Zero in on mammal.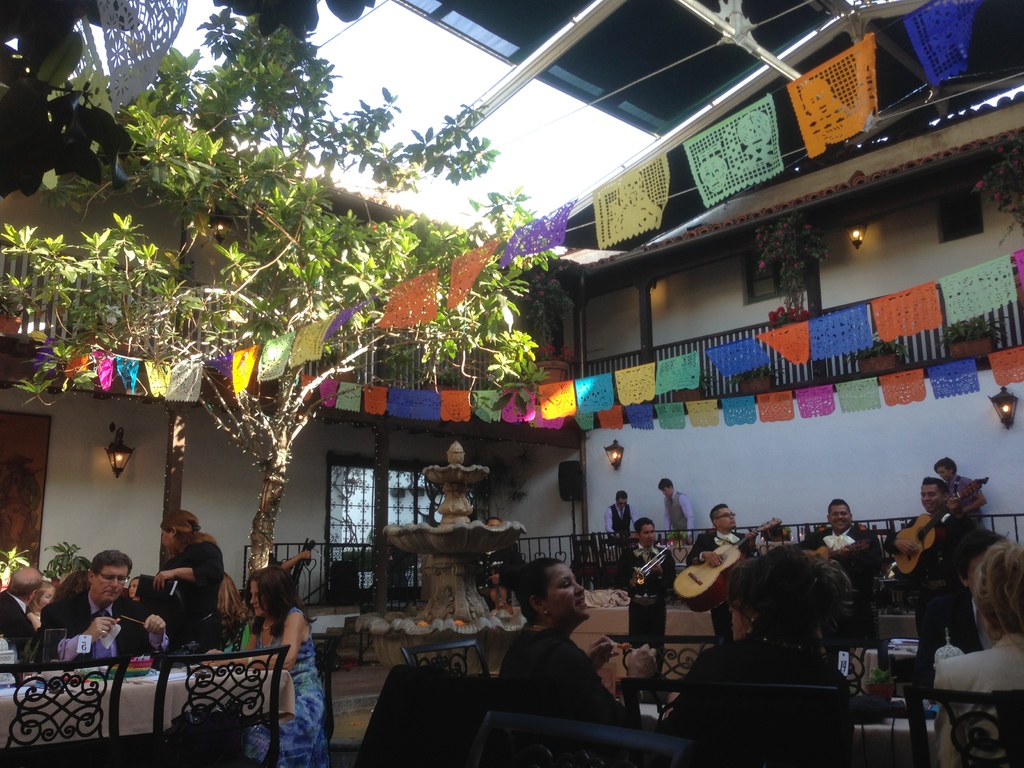
Zeroed in: Rect(929, 535, 1023, 767).
